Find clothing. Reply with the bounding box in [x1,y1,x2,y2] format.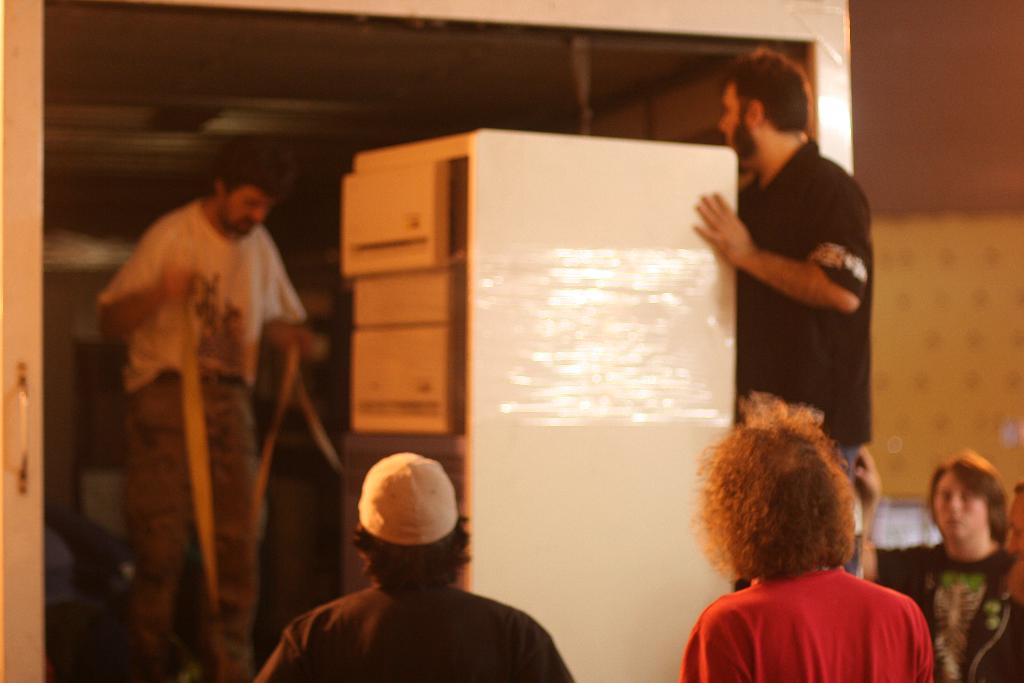
[726,138,875,485].
